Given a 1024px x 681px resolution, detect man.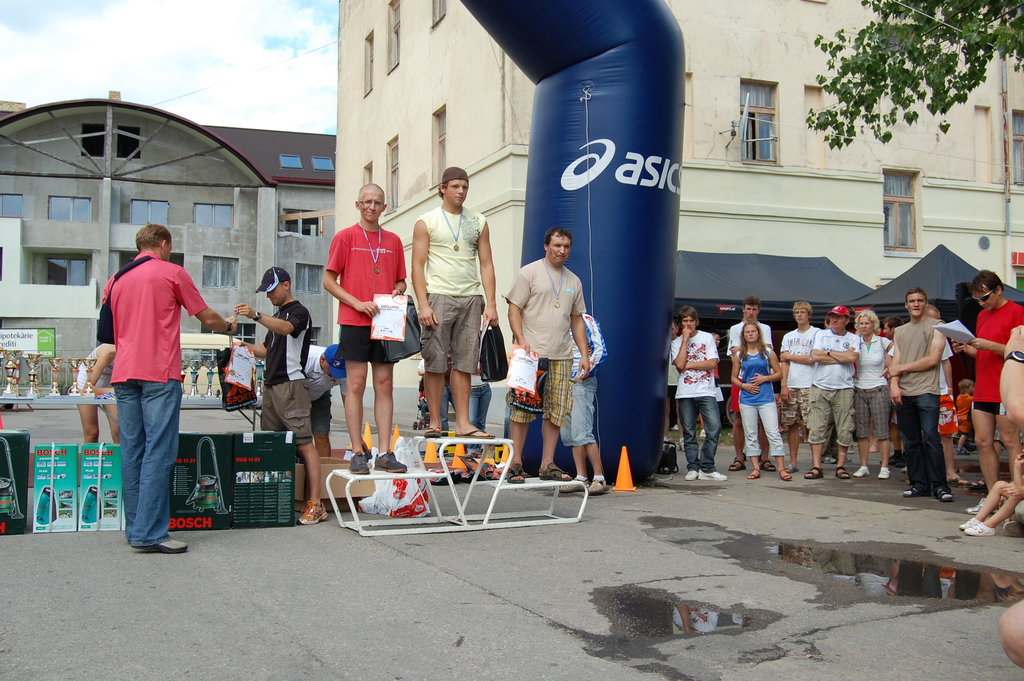
801,304,861,480.
